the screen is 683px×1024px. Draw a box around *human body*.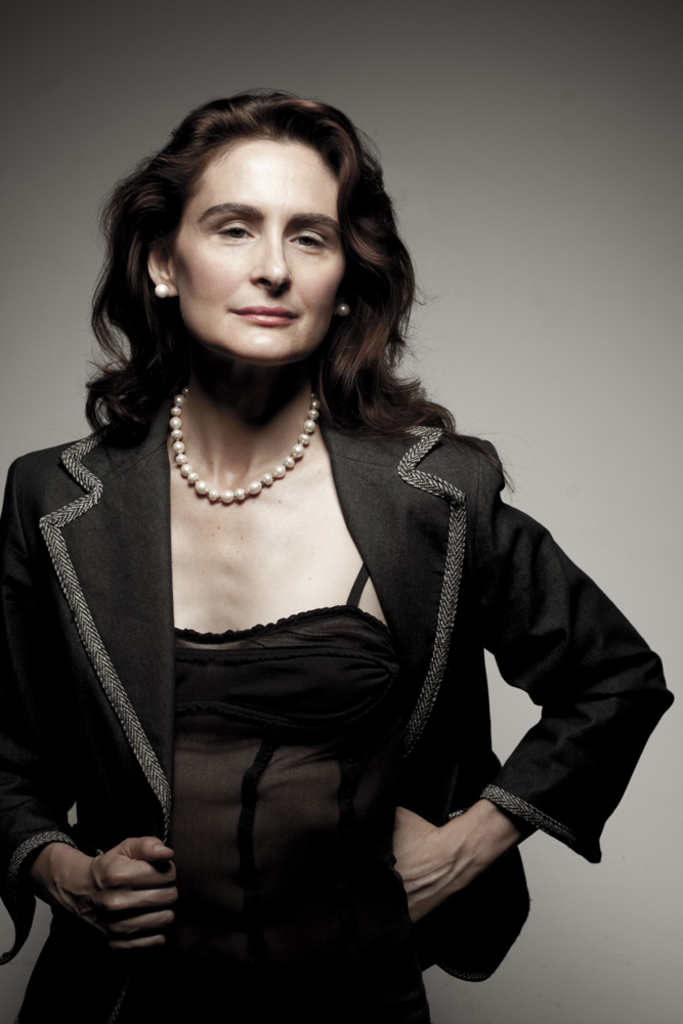
0/100/625/973.
